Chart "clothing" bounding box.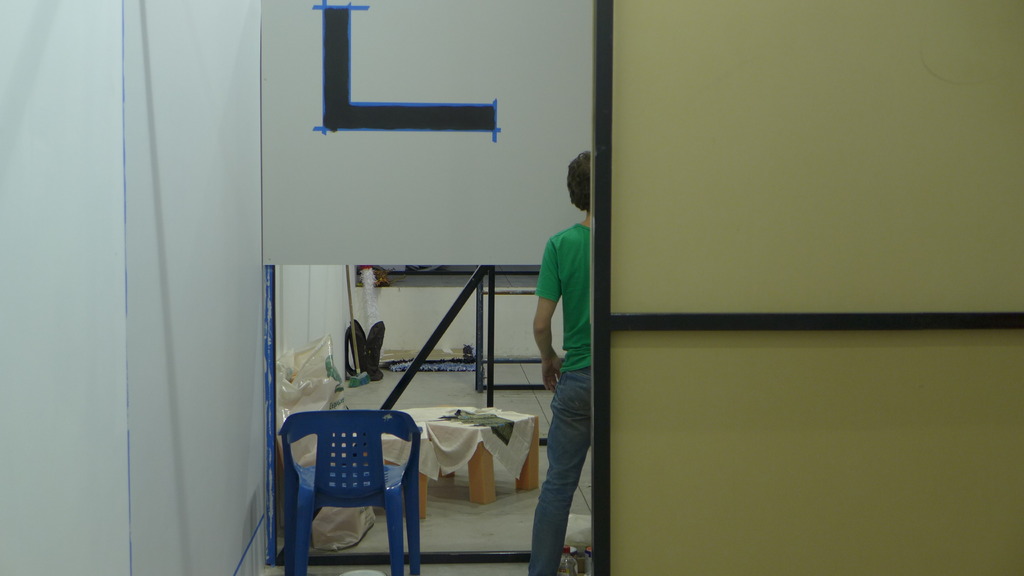
Charted: 530, 153, 599, 541.
